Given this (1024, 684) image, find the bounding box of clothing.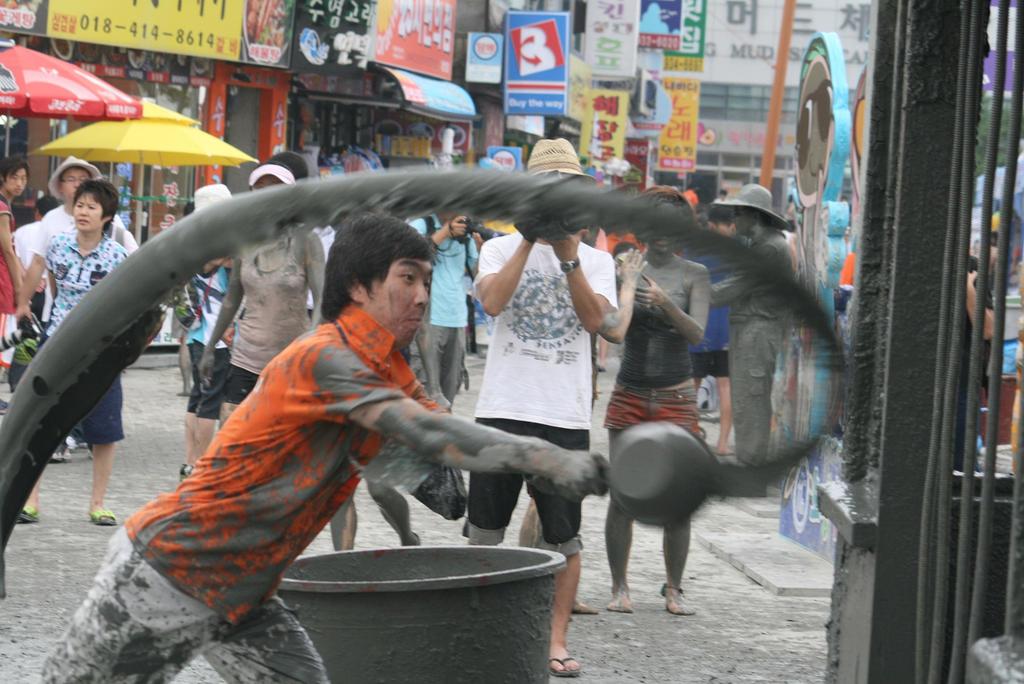
l=685, t=234, r=744, b=404.
